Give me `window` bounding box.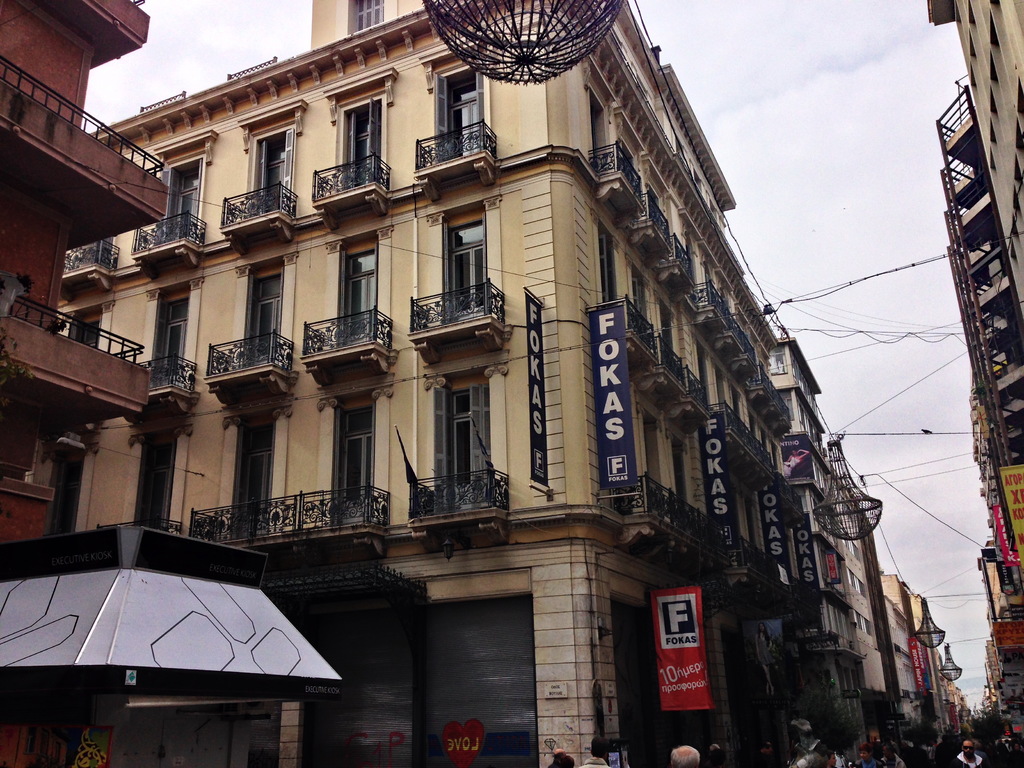
(445, 392, 492, 506).
